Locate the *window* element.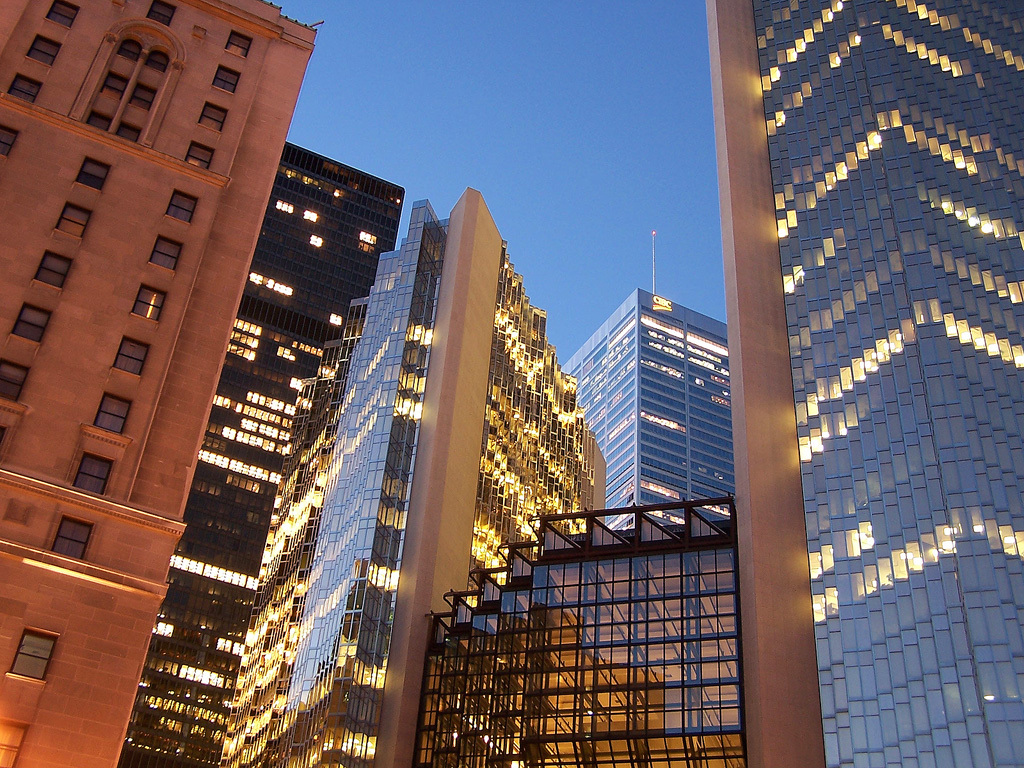
Element bbox: bbox(51, 202, 86, 241).
